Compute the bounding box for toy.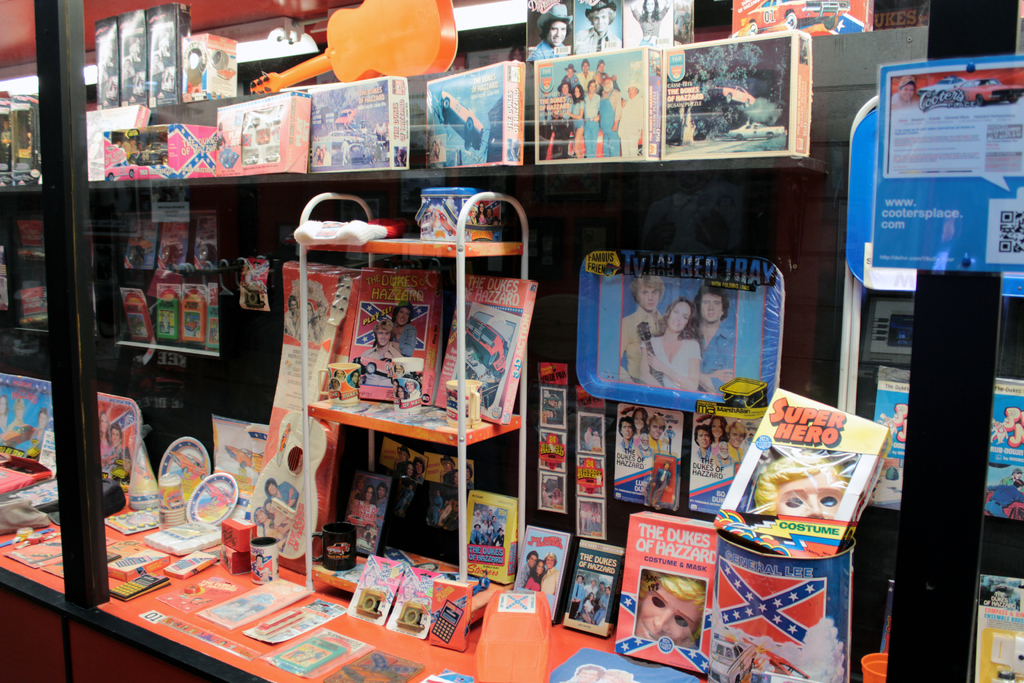
219,148,240,168.
